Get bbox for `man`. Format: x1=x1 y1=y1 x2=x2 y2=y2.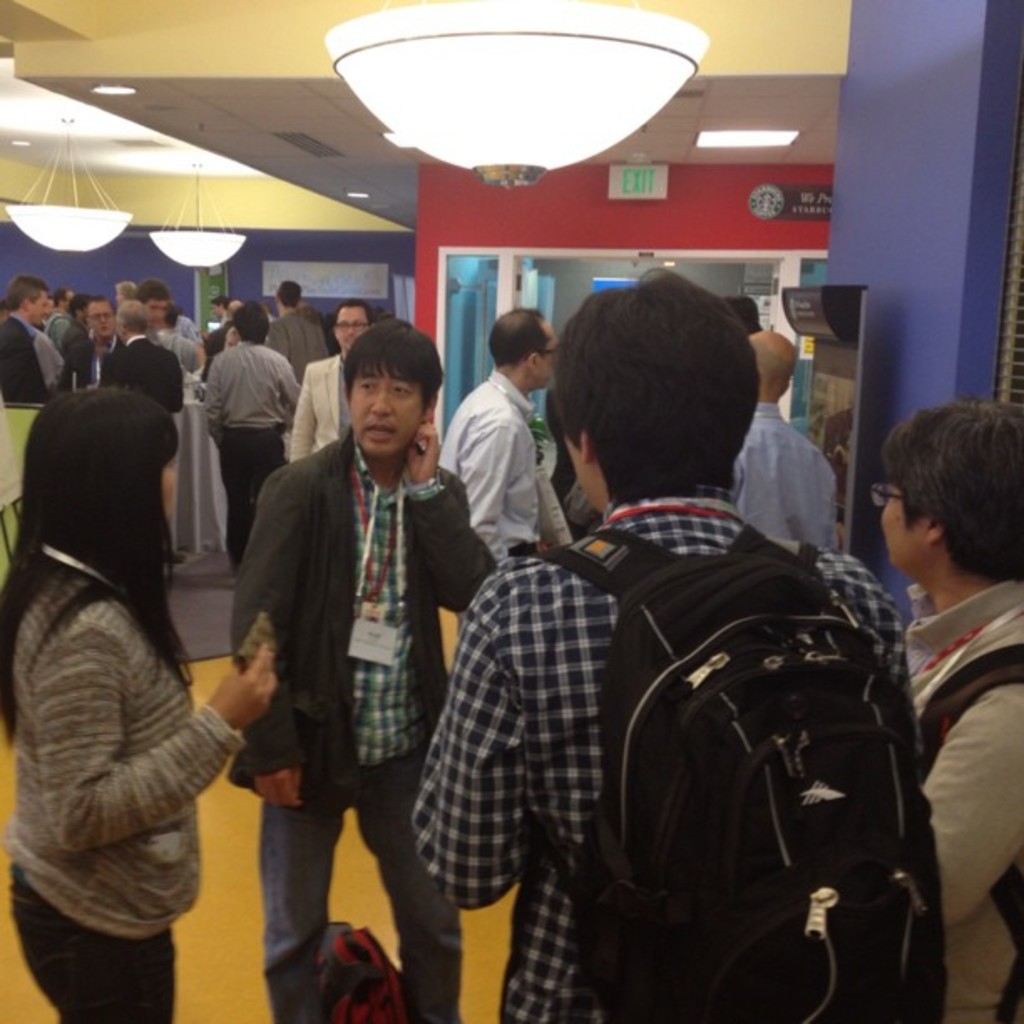
x1=408 y1=279 x2=917 y2=1022.
